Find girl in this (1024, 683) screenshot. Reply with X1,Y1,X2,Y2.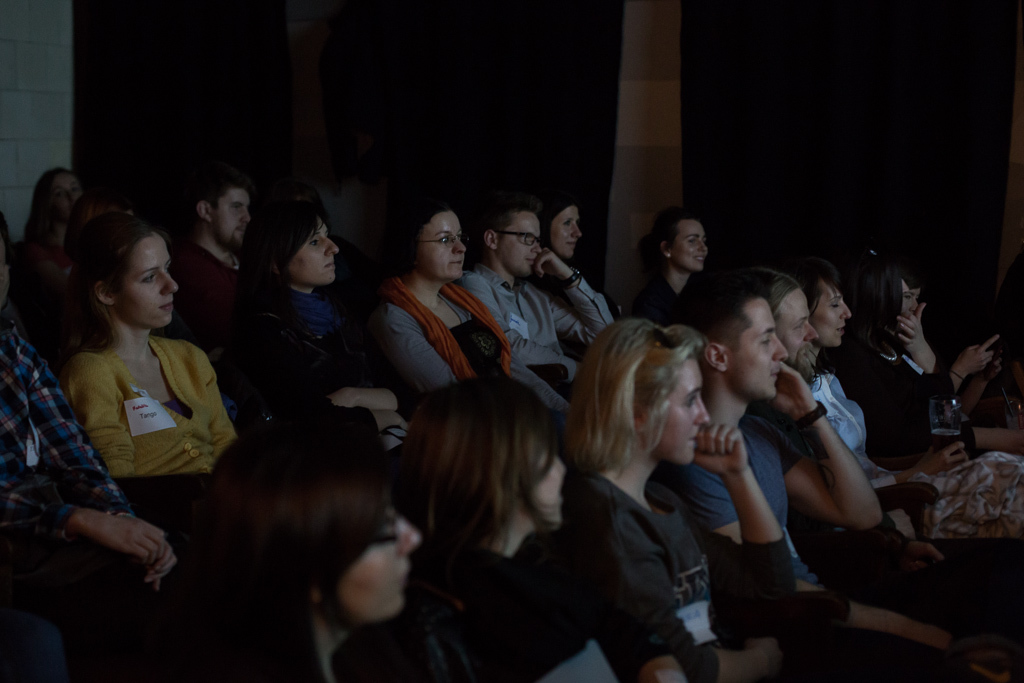
557,317,805,682.
